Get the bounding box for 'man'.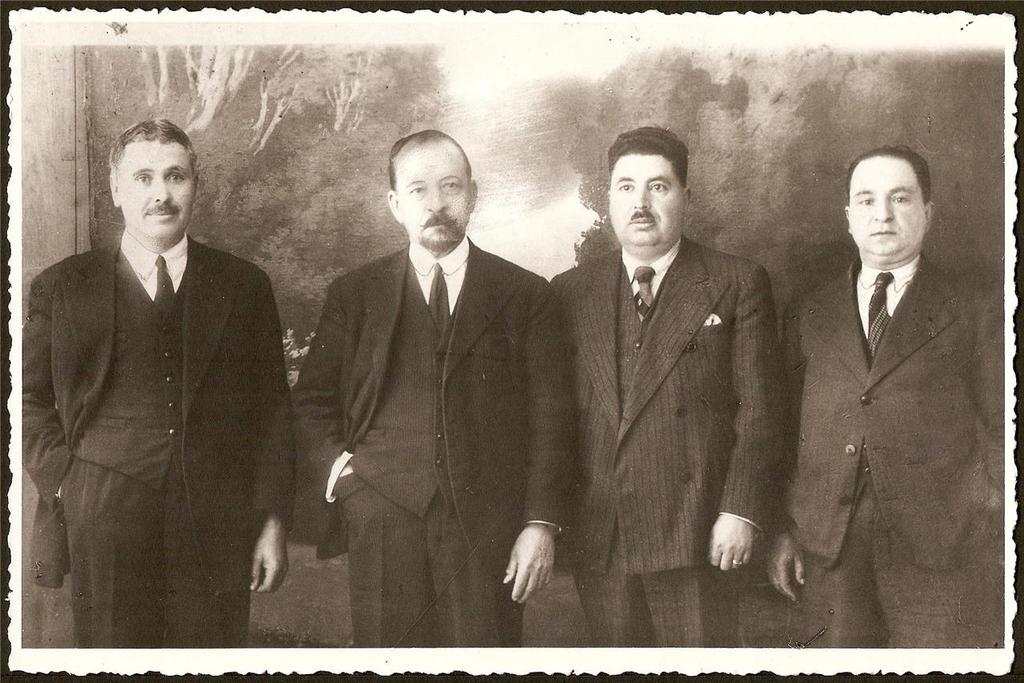
x1=22 y1=118 x2=298 y2=649.
